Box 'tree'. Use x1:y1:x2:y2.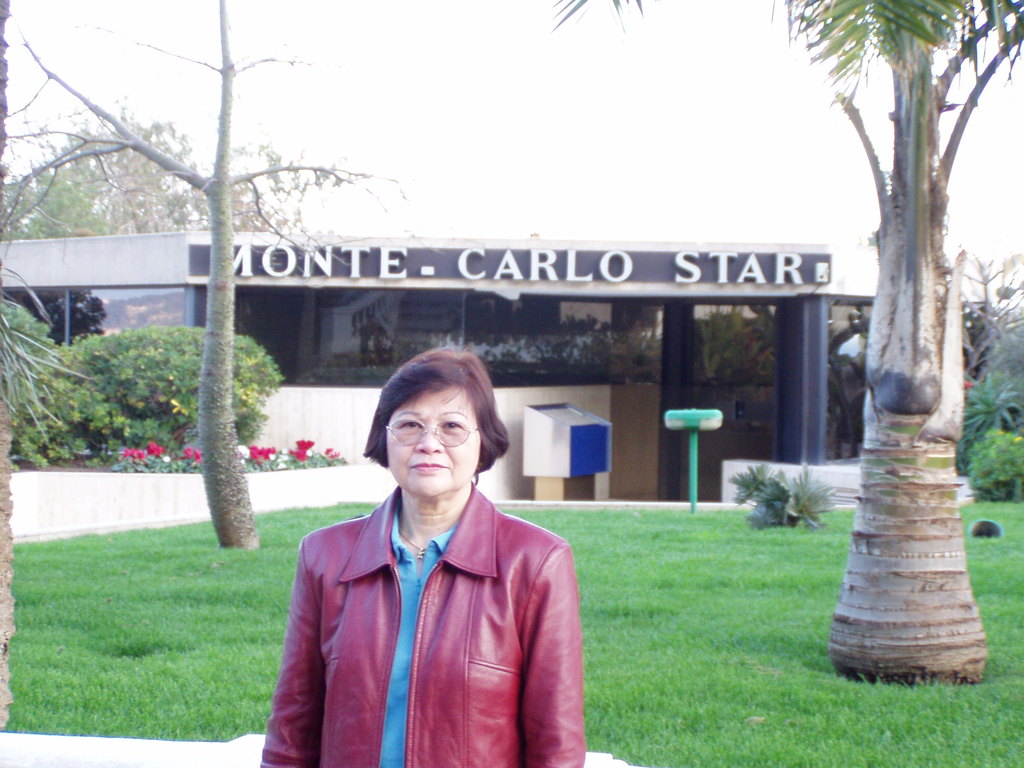
0:0:398:549.
